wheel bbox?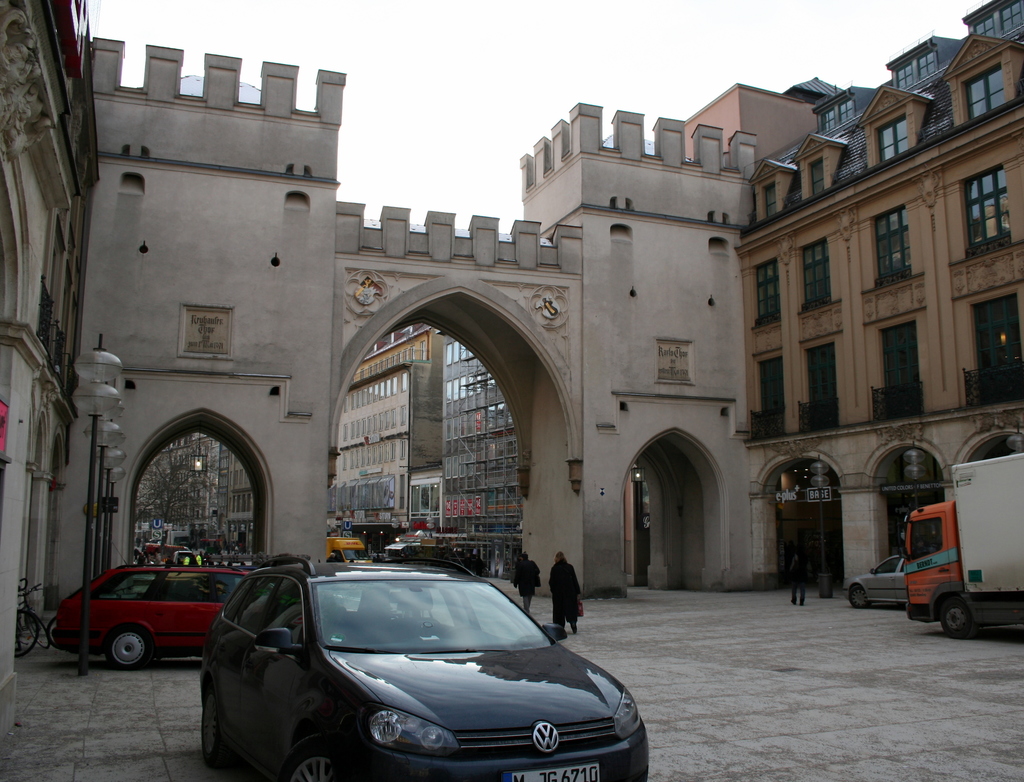
282/746/345/781
